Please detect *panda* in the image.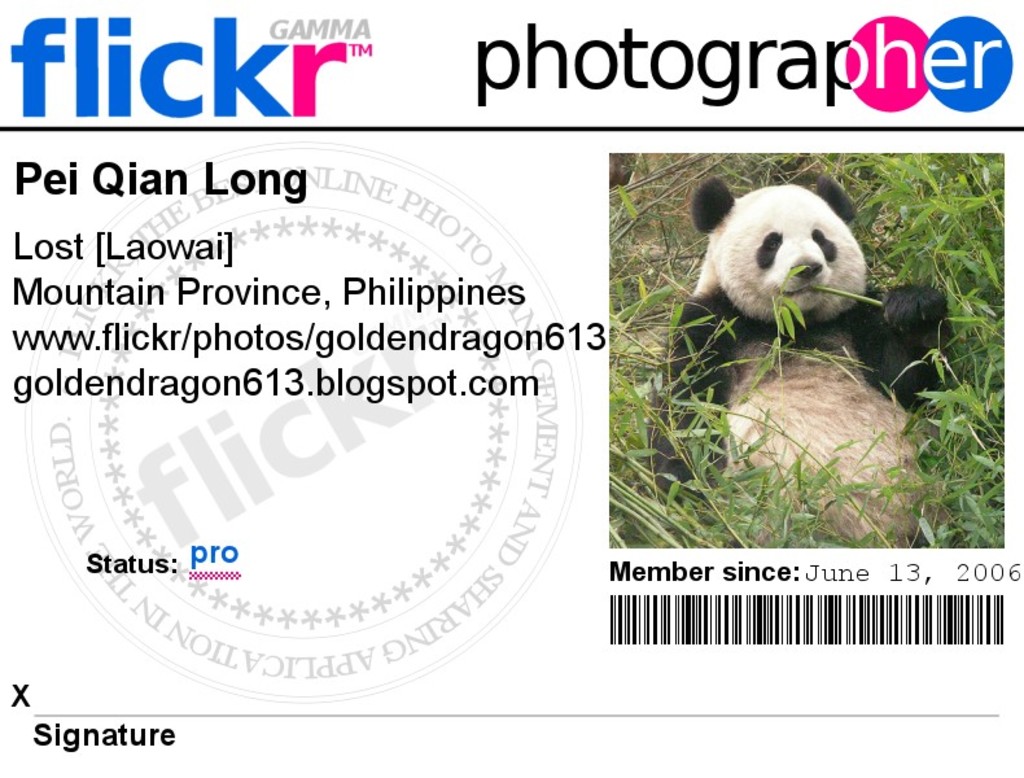
rect(656, 179, 960, 550).
